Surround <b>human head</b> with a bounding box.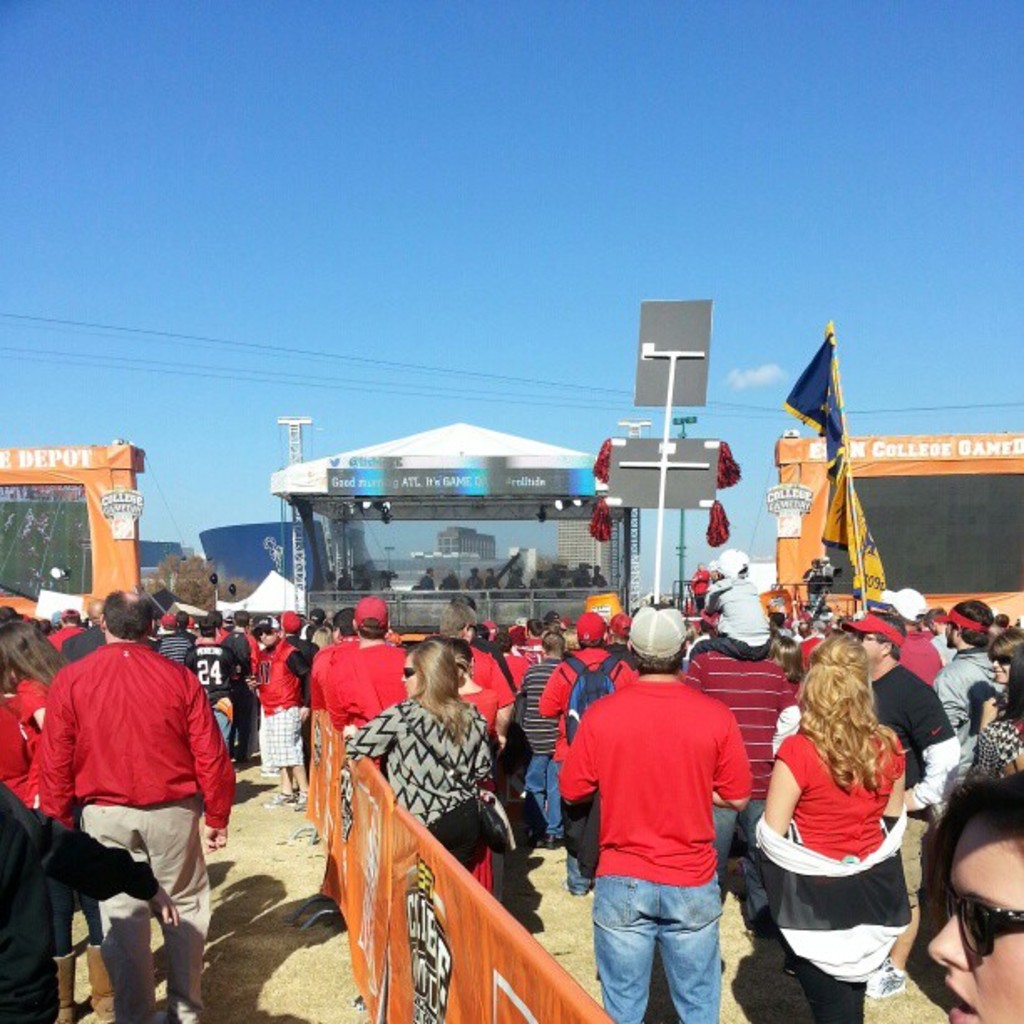
(848,606,907,661).
